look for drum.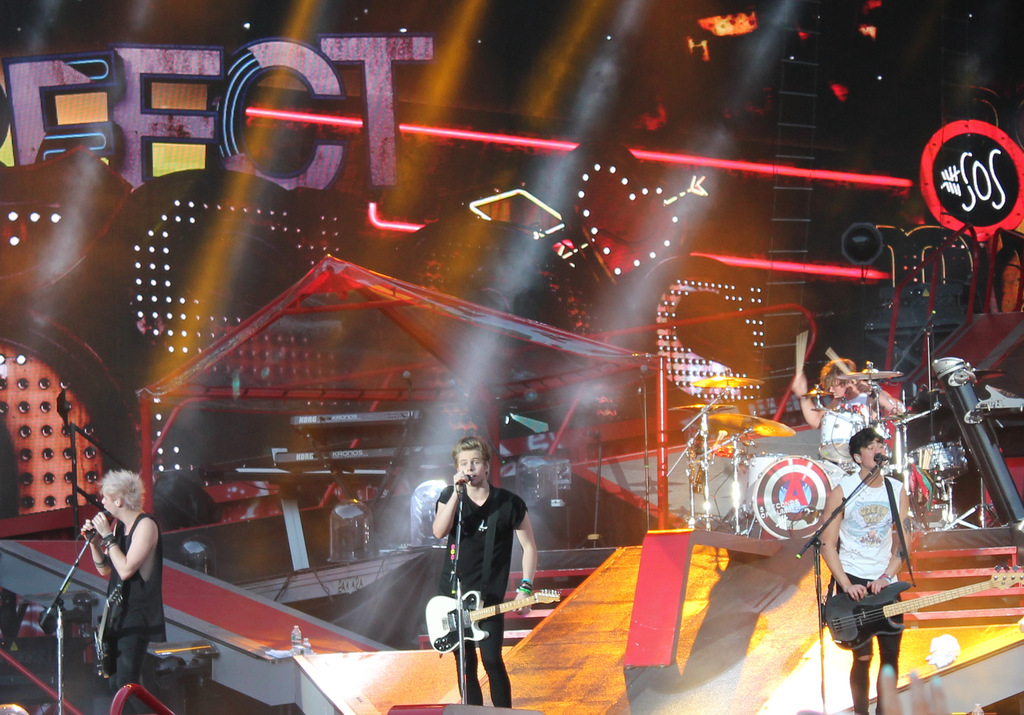
Found: <box>742,444,785,513</box>.
